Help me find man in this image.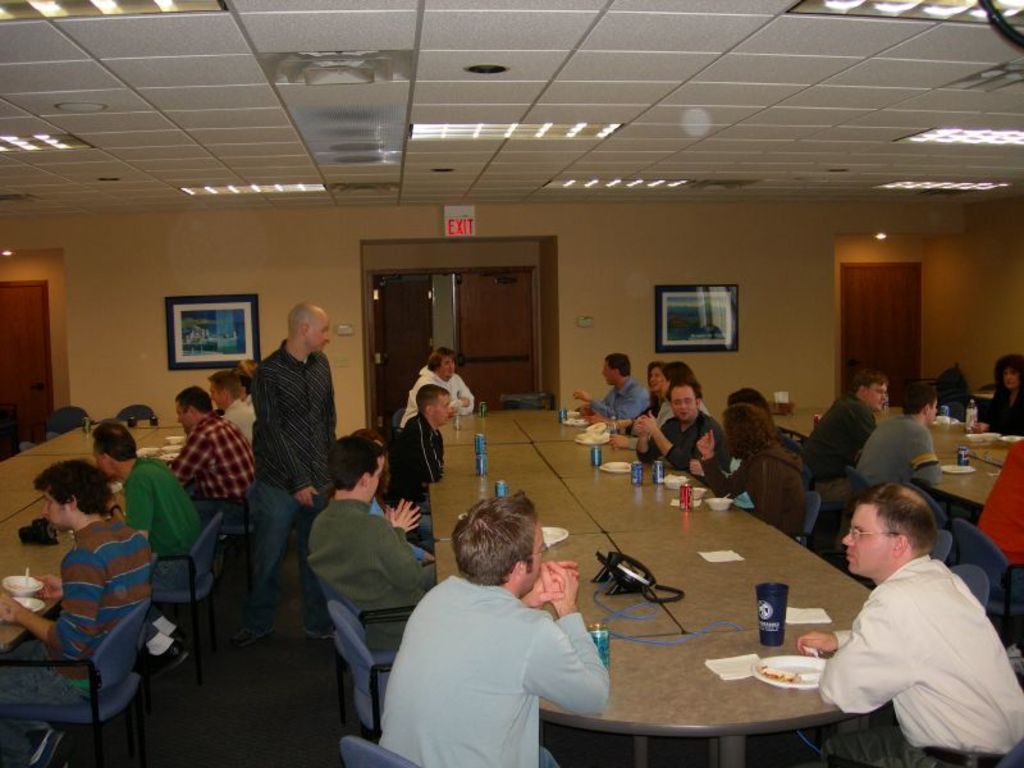
Found it: (0,454,159,700).
